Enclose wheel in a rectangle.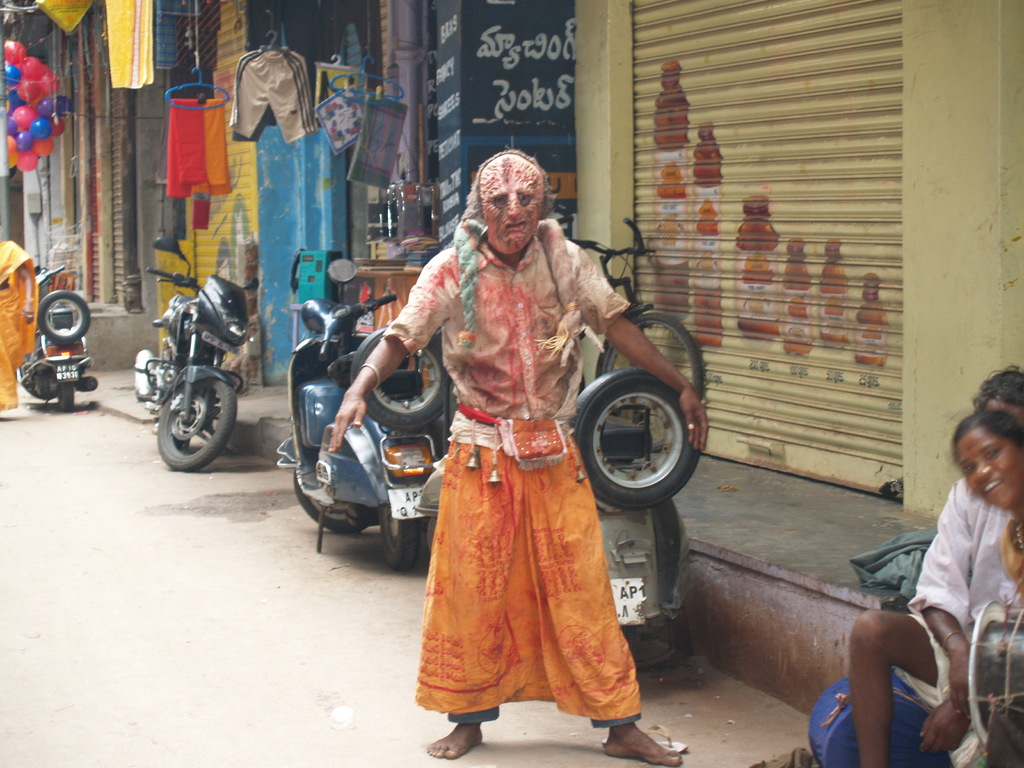
350,326,448,431.
